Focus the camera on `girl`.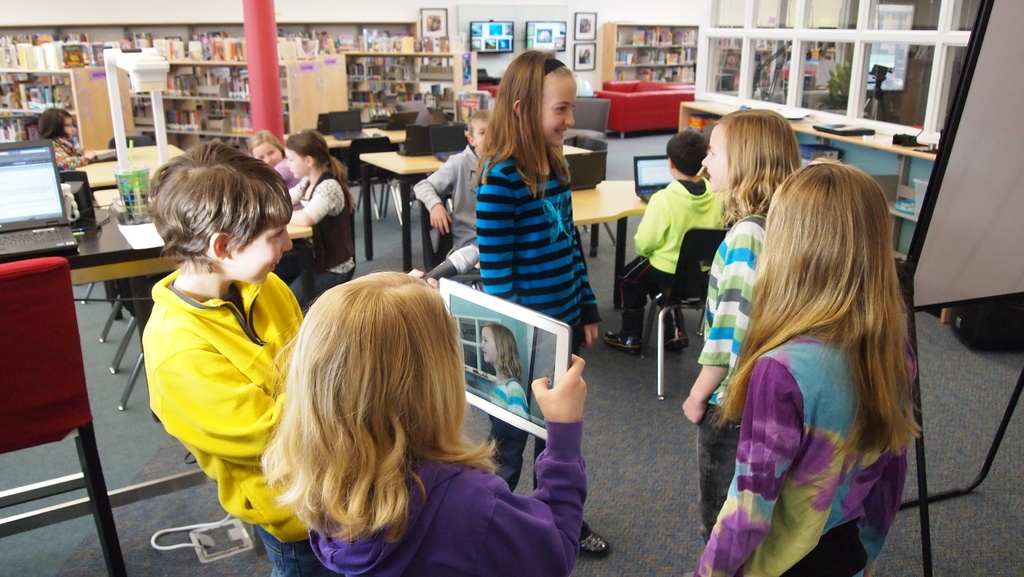
Focus region: (left=287, top=129, right=355, bottom=305).
